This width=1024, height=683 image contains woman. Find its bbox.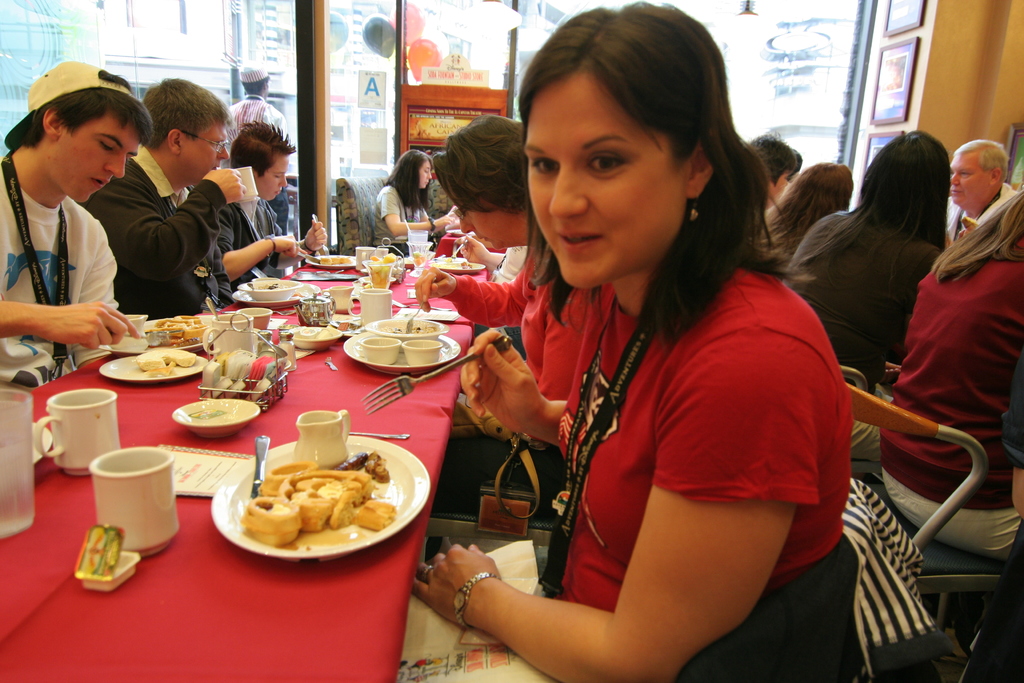
<bbox>758, 159, 852, 286</bbox>.
